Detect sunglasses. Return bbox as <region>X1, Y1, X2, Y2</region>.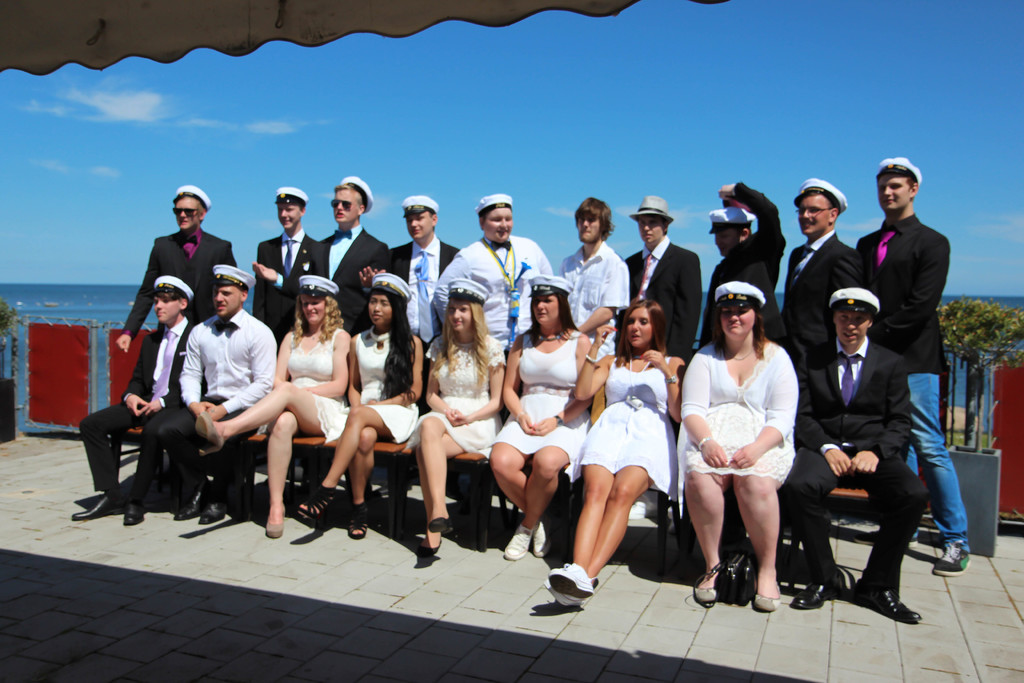
<region>175, 208, 201, 215</region>.
